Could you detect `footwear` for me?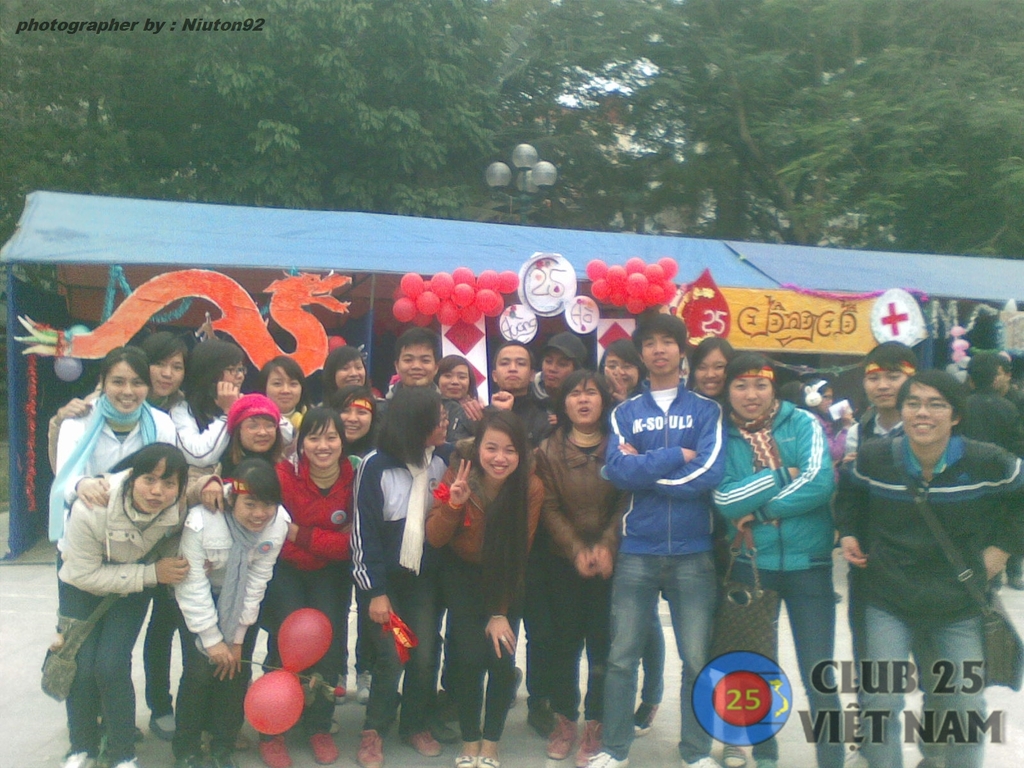
Detection result: 62 746 97 767.
